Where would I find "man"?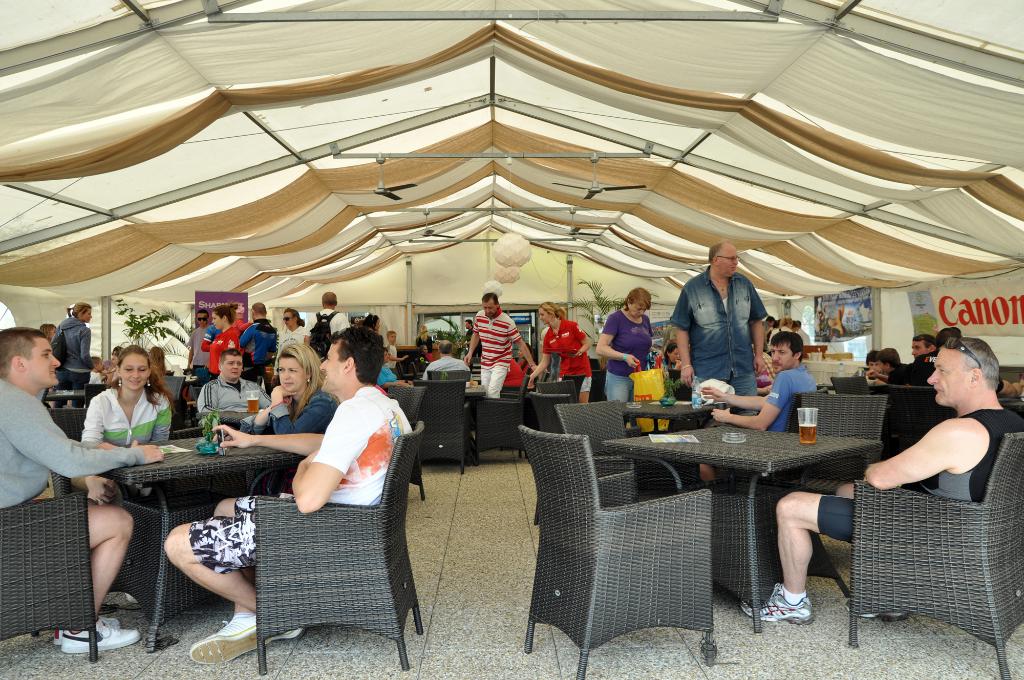
At [x1=462, y1=319, x2=479, y2=358].
